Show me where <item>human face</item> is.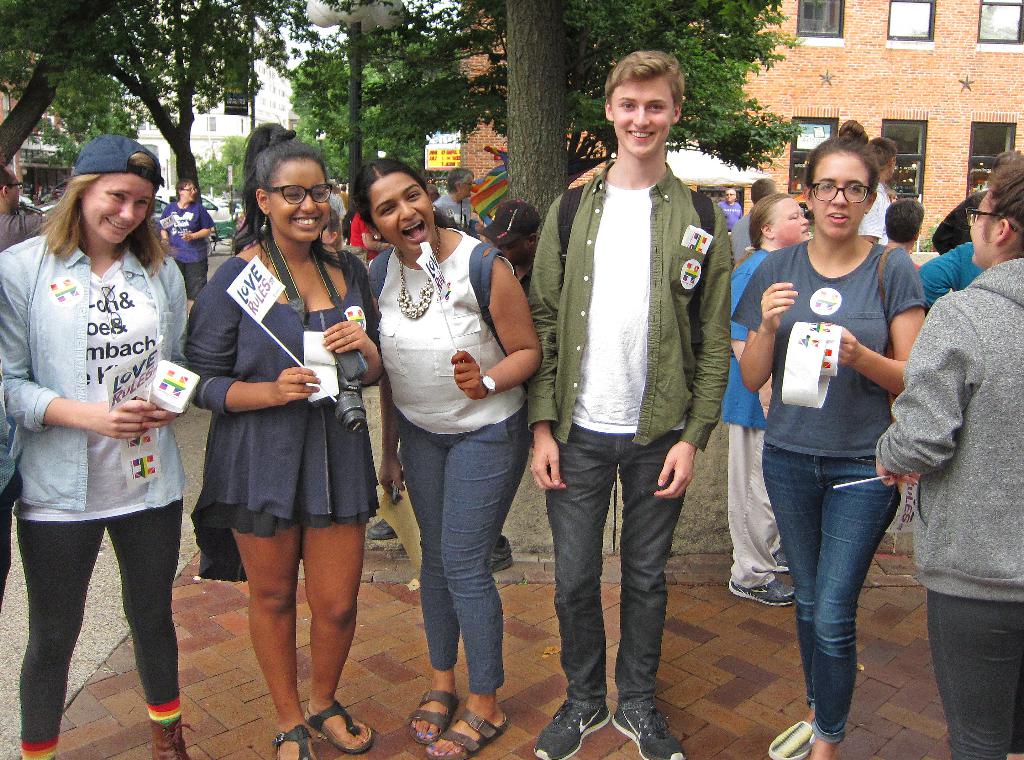
<item>human face</item> is at [316, 226, 327, 243].
